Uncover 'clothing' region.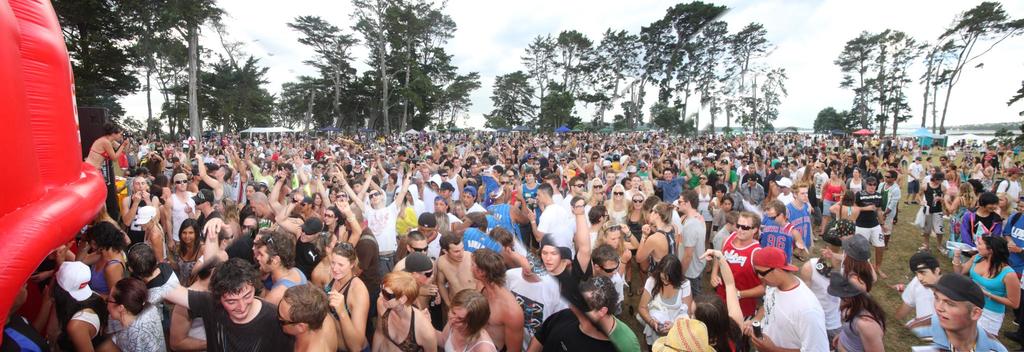
Uncovered: (left=278, top=171, right=300, bottom=209).
